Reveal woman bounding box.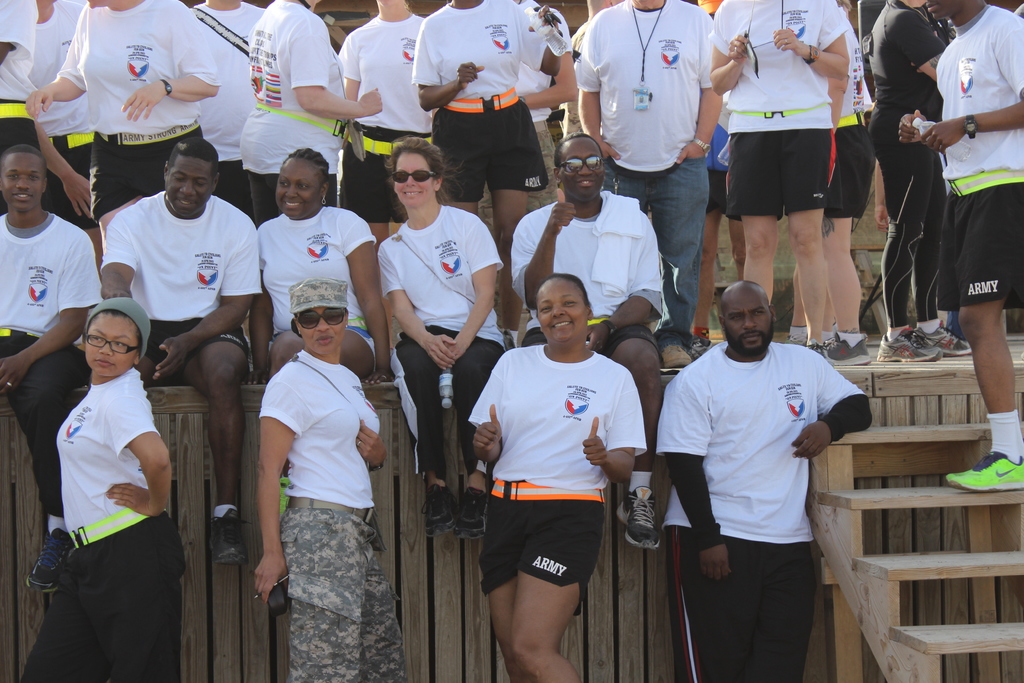
Revealed: 332:0:434:226.
